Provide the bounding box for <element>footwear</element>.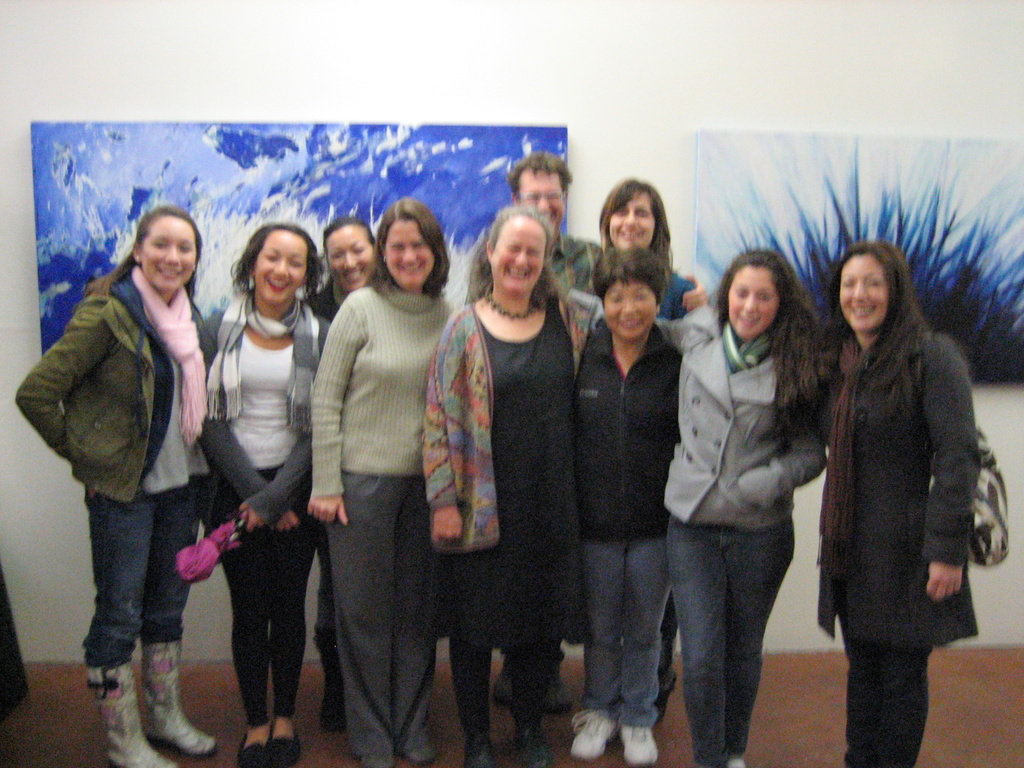
364:746:397:767.
